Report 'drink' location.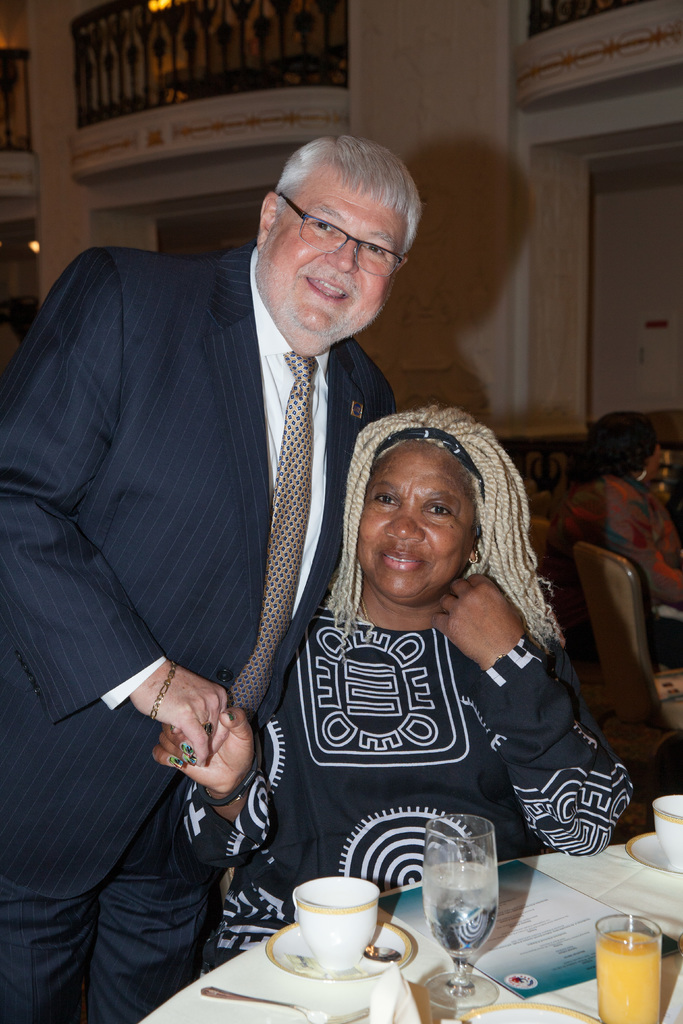
Report: Rect(604, 930, 677, 1016).
